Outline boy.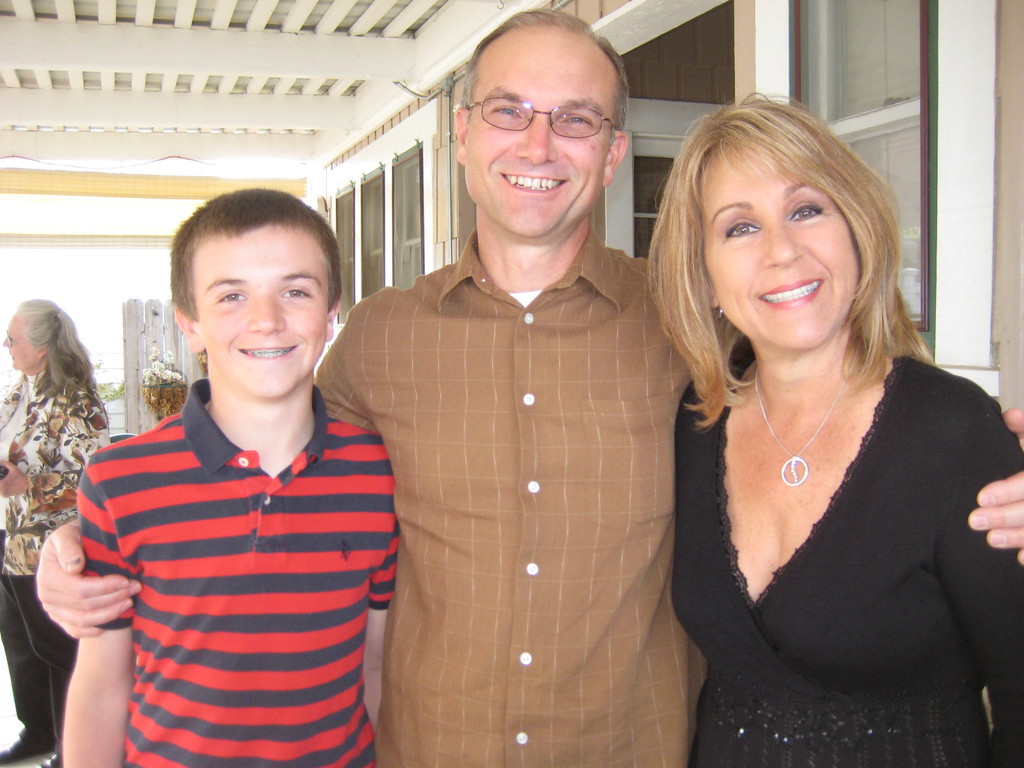
Outline: locate(50, 181, 408, 767).
